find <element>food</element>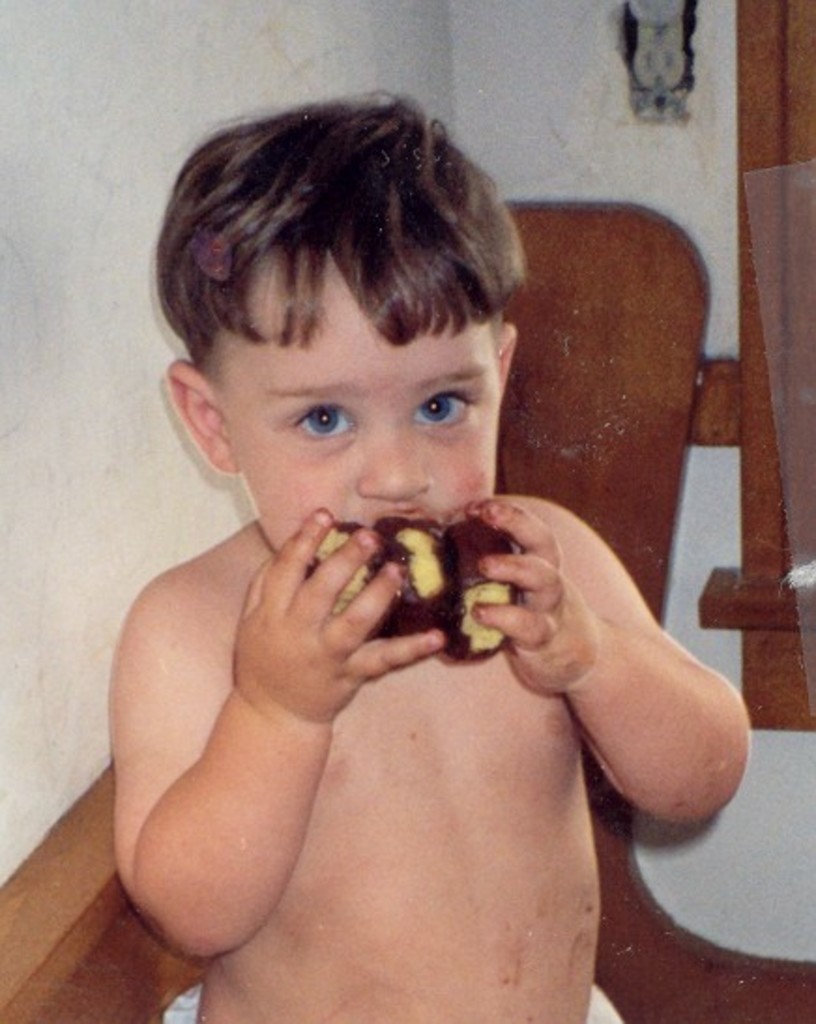
x1=318 y1=490 x2=532 y2=663
